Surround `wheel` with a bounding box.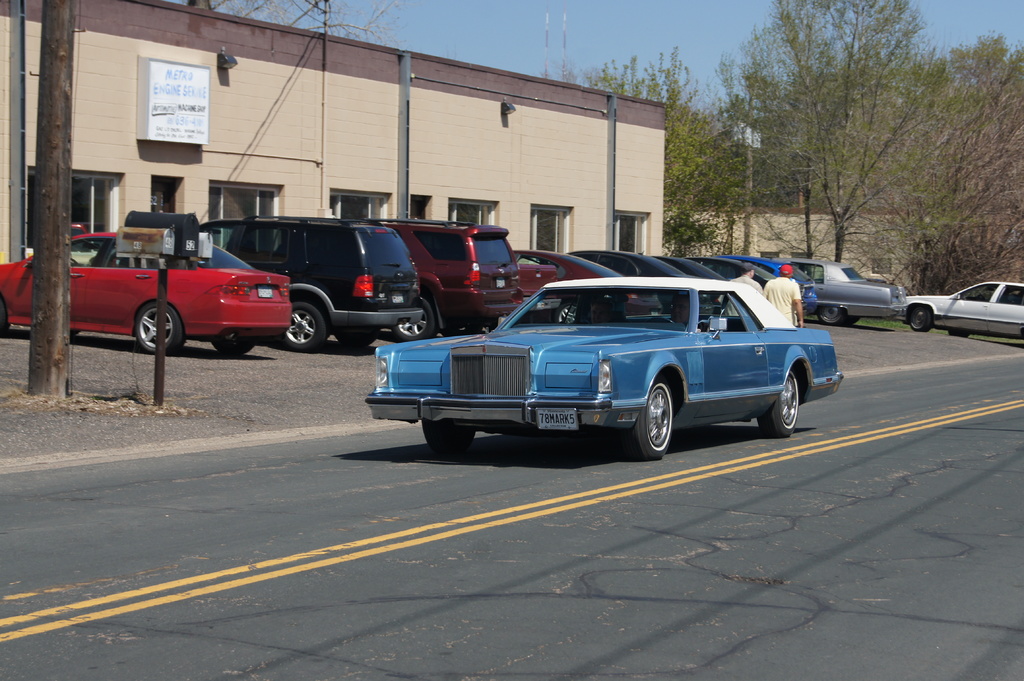
detection(844, 310, 862, 325).
